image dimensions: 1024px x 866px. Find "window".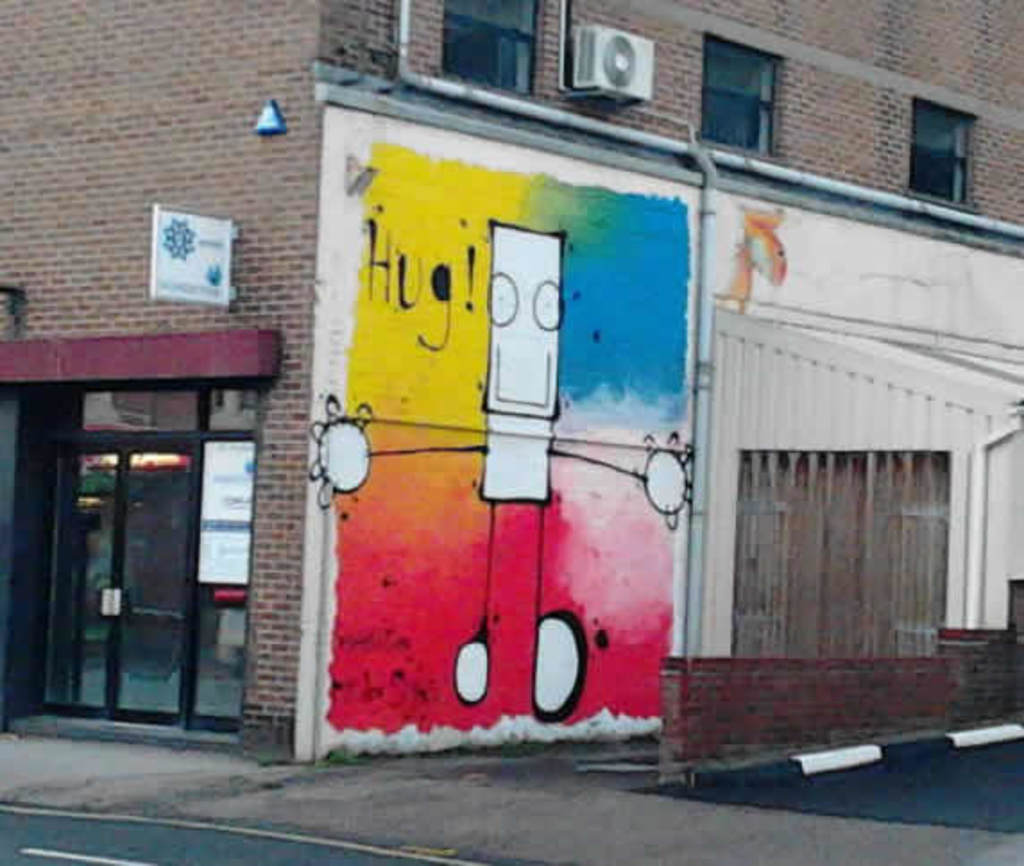
rect(442, 0, 541, 98).
